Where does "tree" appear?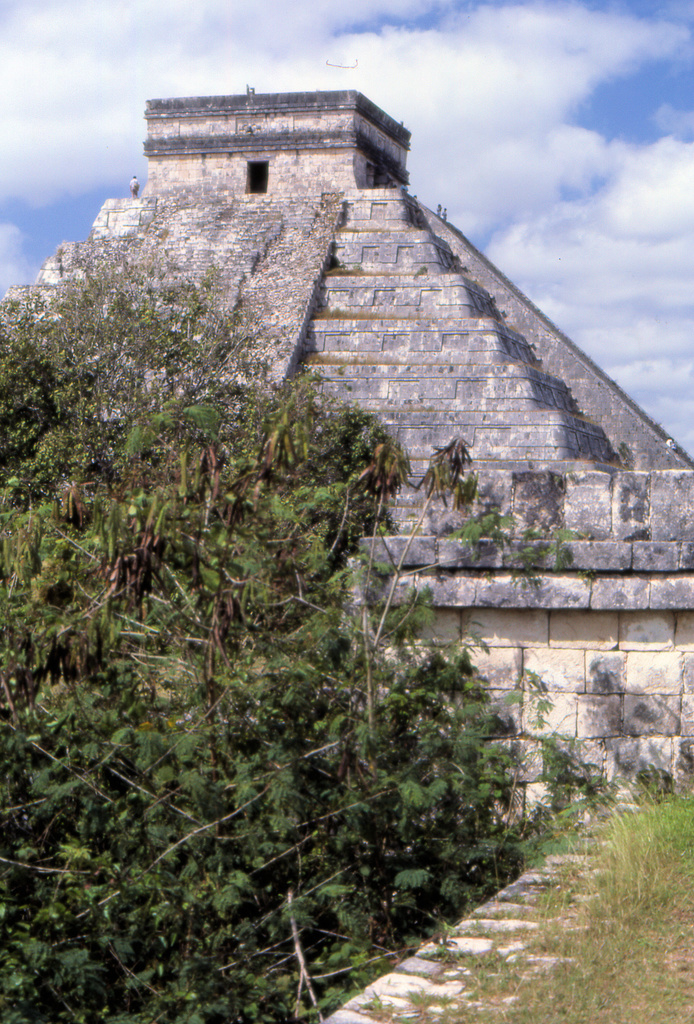
Appears at bbox=[0, 218, 542, 1023].
